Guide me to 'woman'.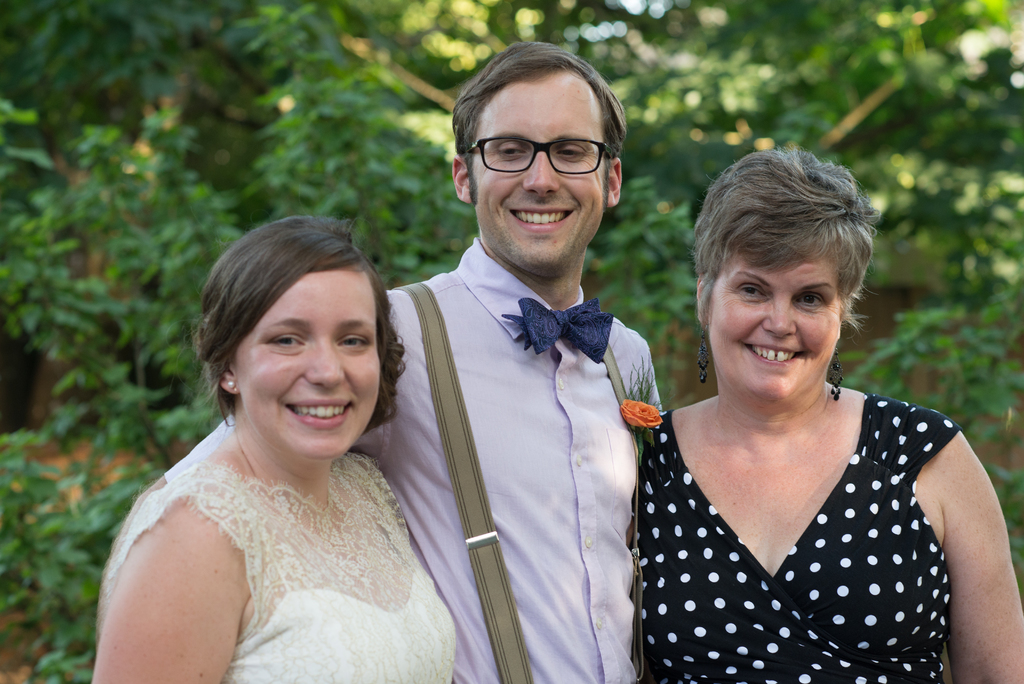
Guidance: <box>634,147,1023,683</box>.
